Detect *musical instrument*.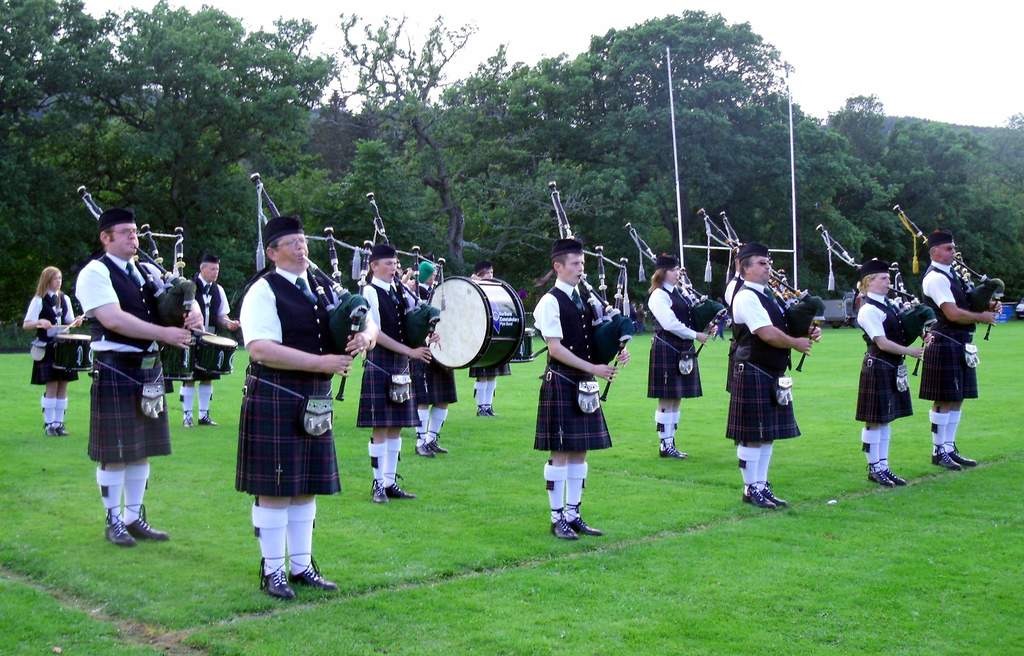
Detected at select_region(430, 258, 451, 291).
